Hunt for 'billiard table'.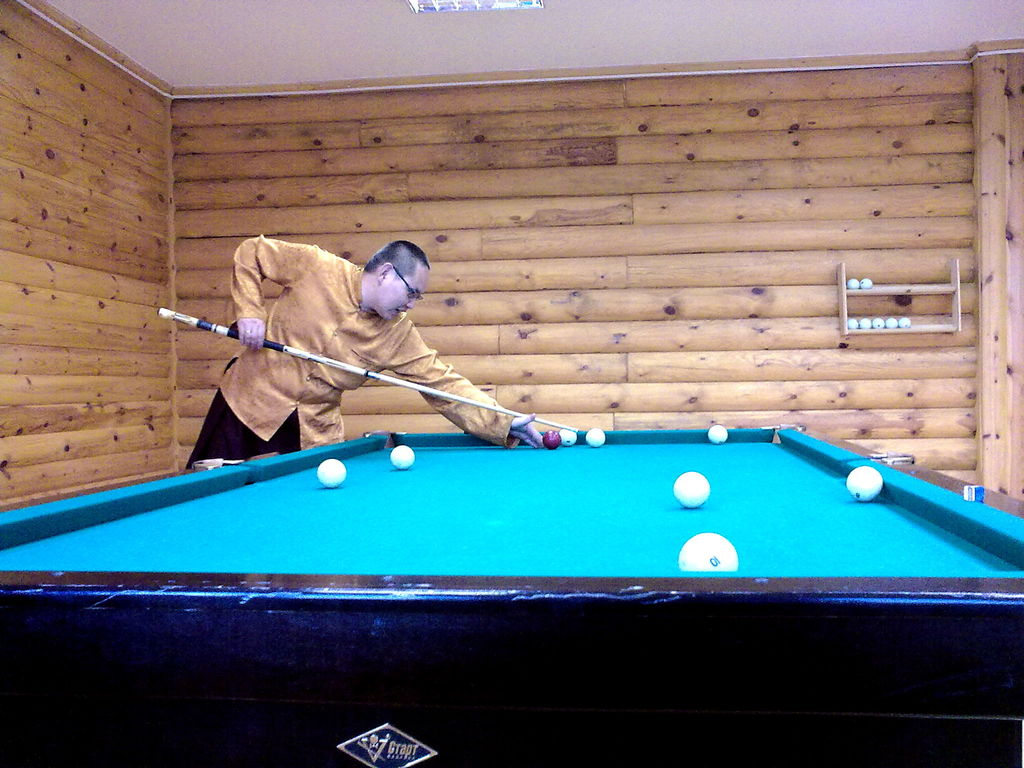
Hunted down at x1=0 y1=426 x2=1023 y2=767.
